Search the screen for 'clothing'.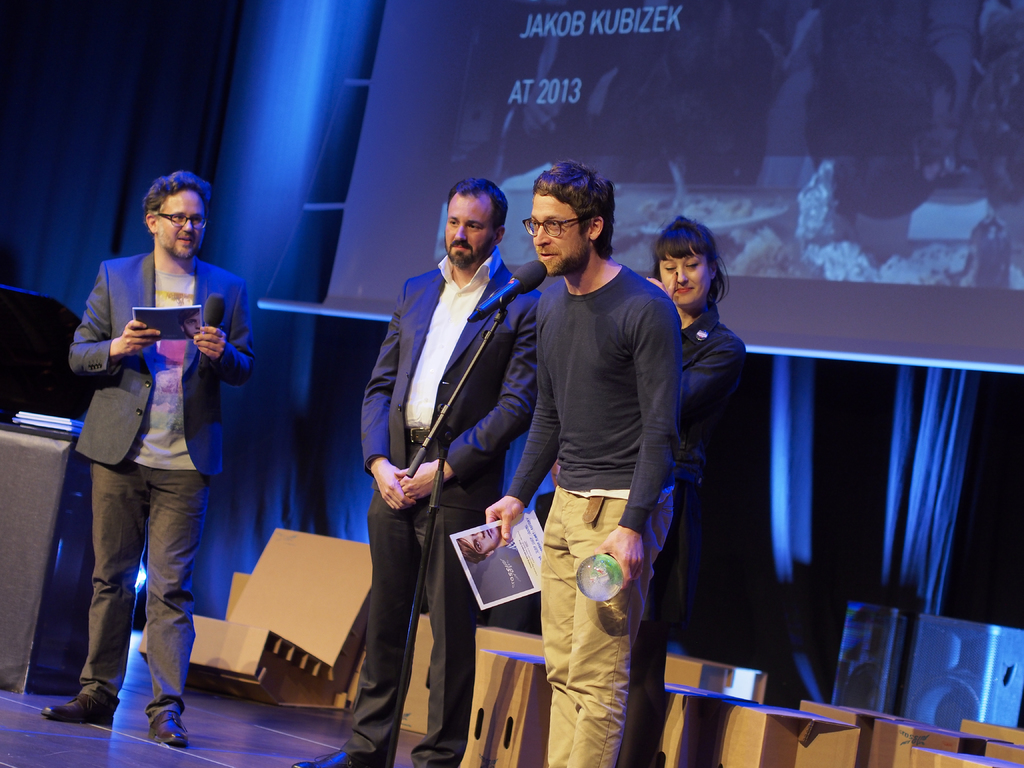
Found at 506, 202, 692, 746.
